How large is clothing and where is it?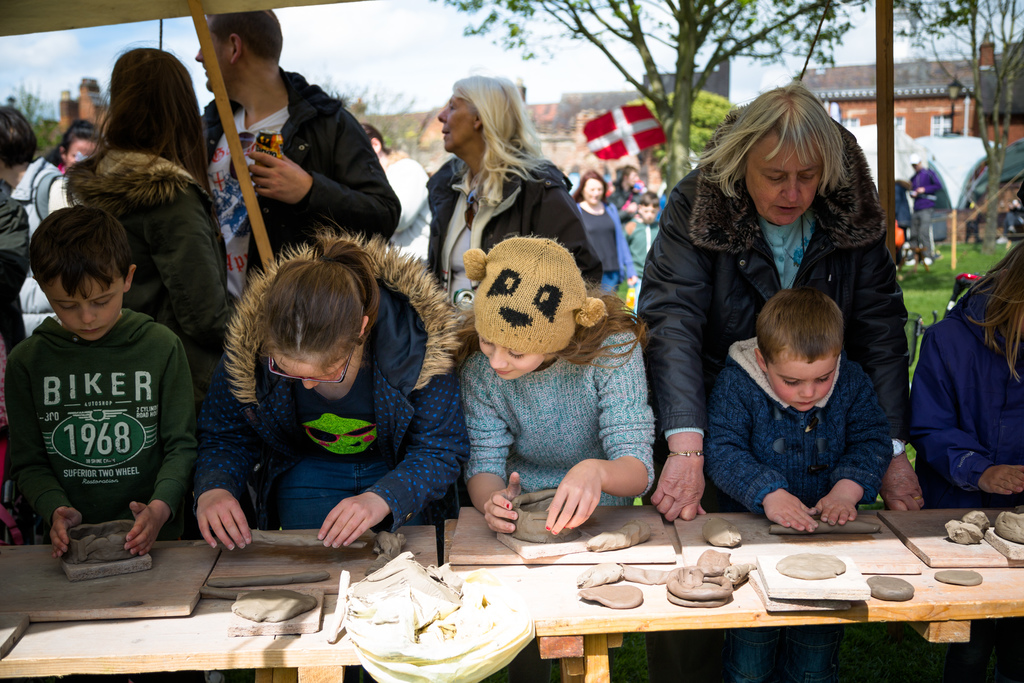
Bounding box: detection(698, 336, 895, 517).
